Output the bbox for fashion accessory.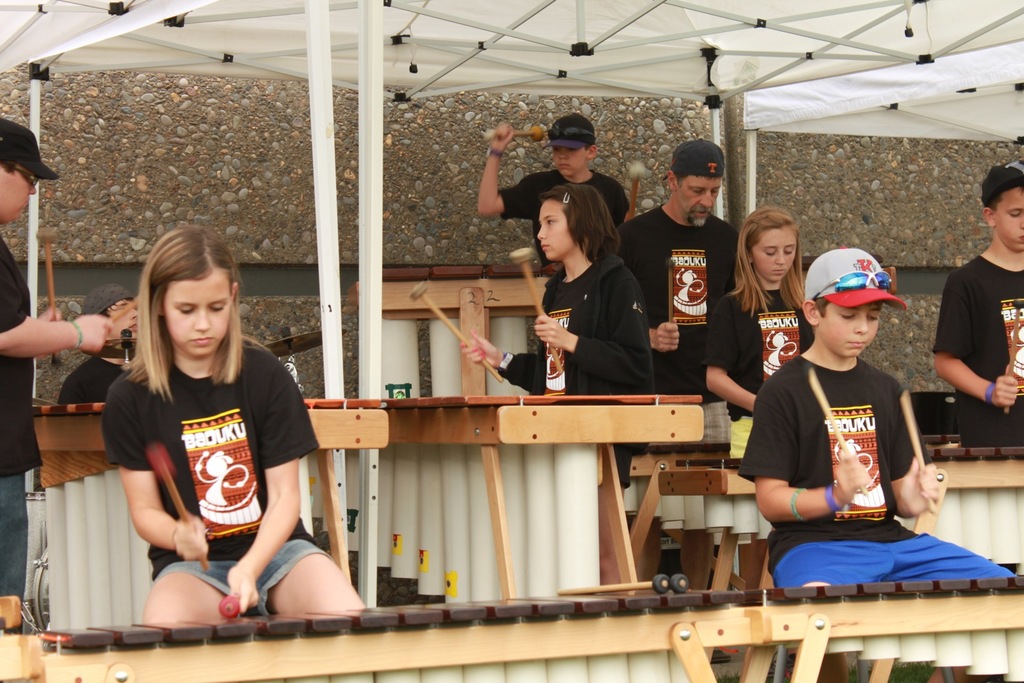
826 486 836 513.
